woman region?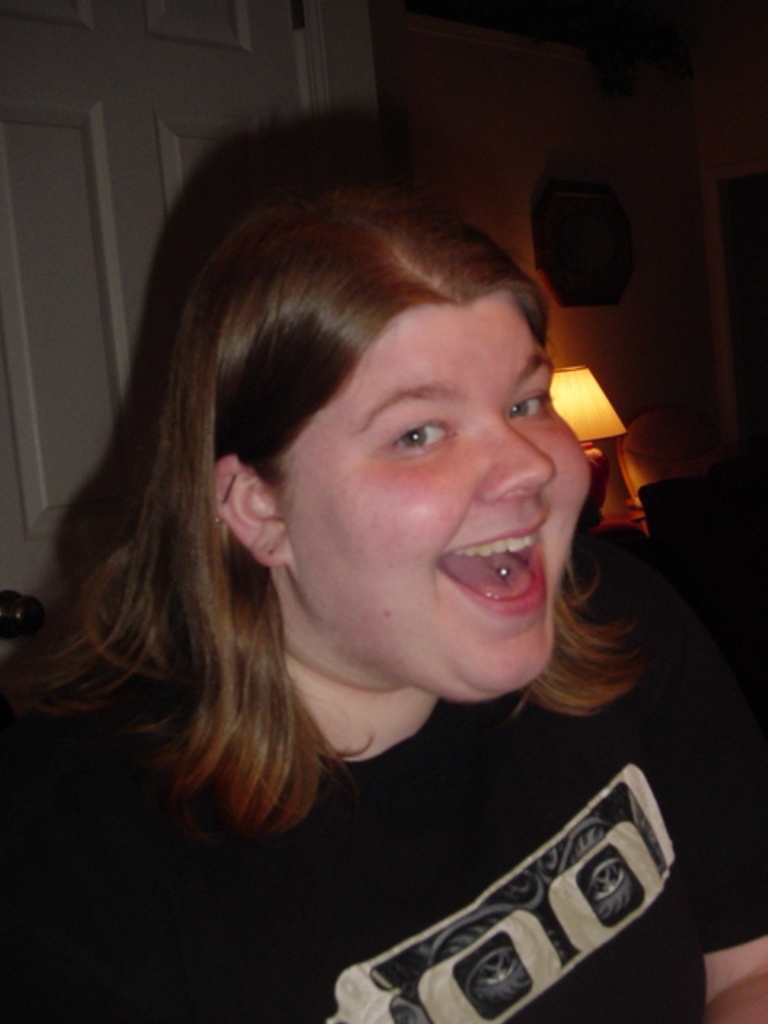
{"left": 0, "top": 136, "right": 741, "bottom": 1021}
